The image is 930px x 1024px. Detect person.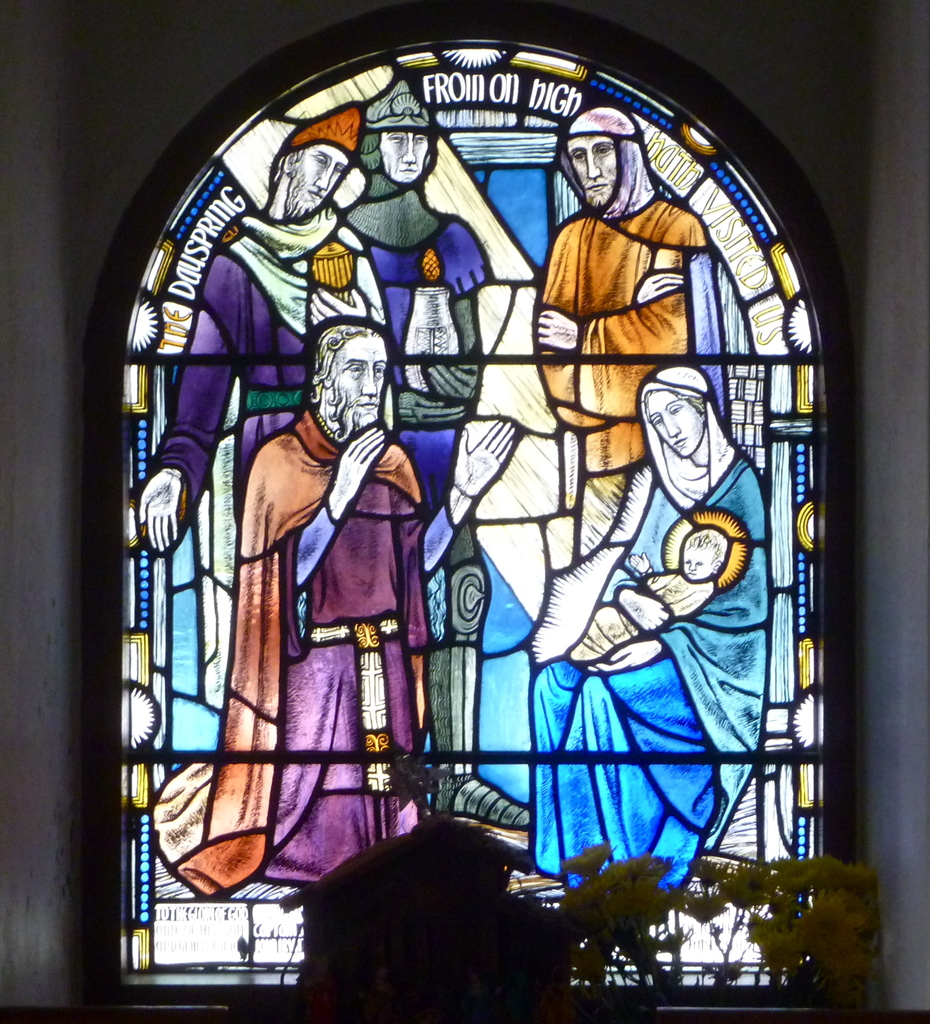
Detection: box=[518, 354, 773, 910].
